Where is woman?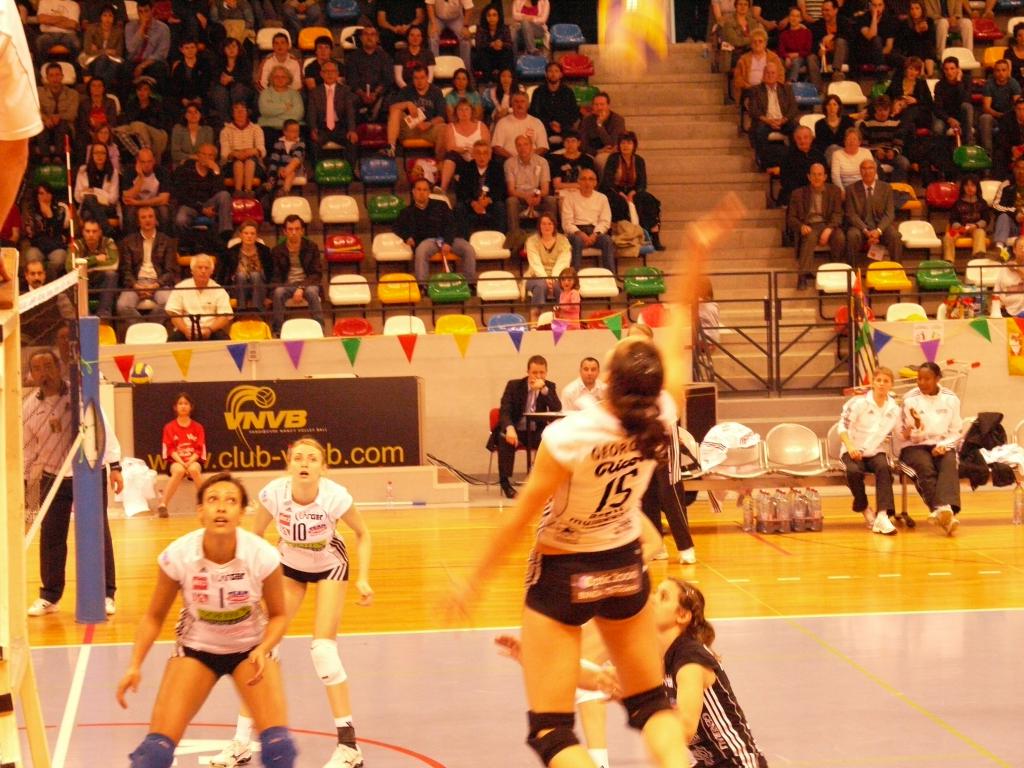
detection(77, 7, 125, 86).
